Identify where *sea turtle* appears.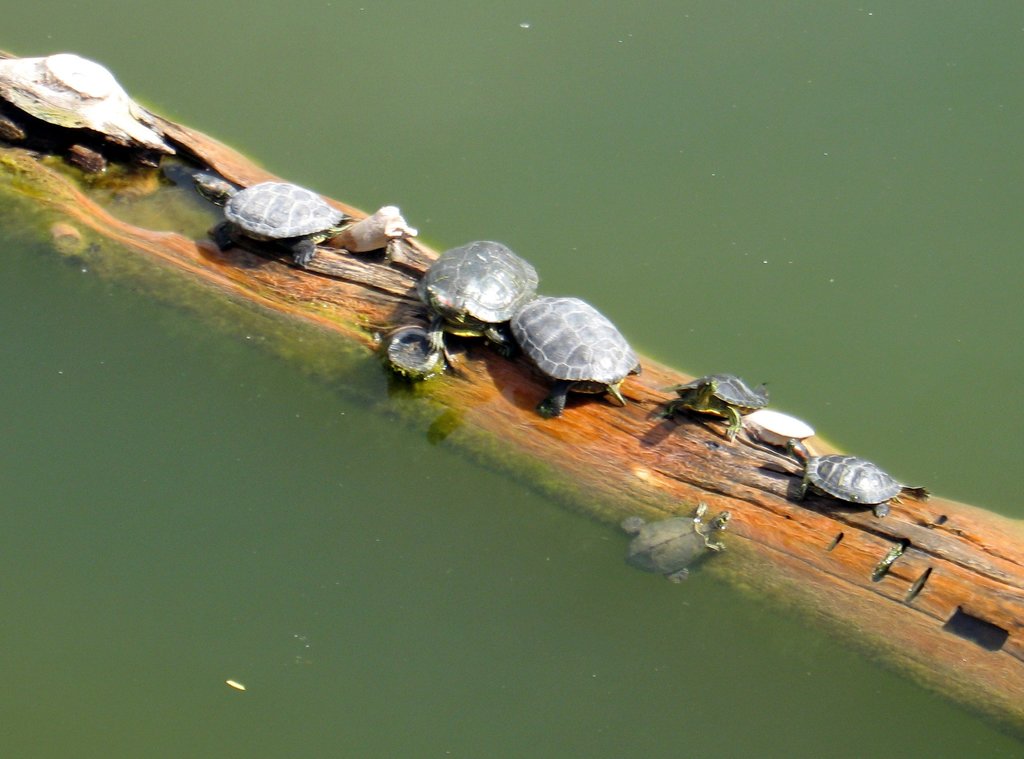
Appears at (x1=619, y1=500, x2=732, y2=589).
